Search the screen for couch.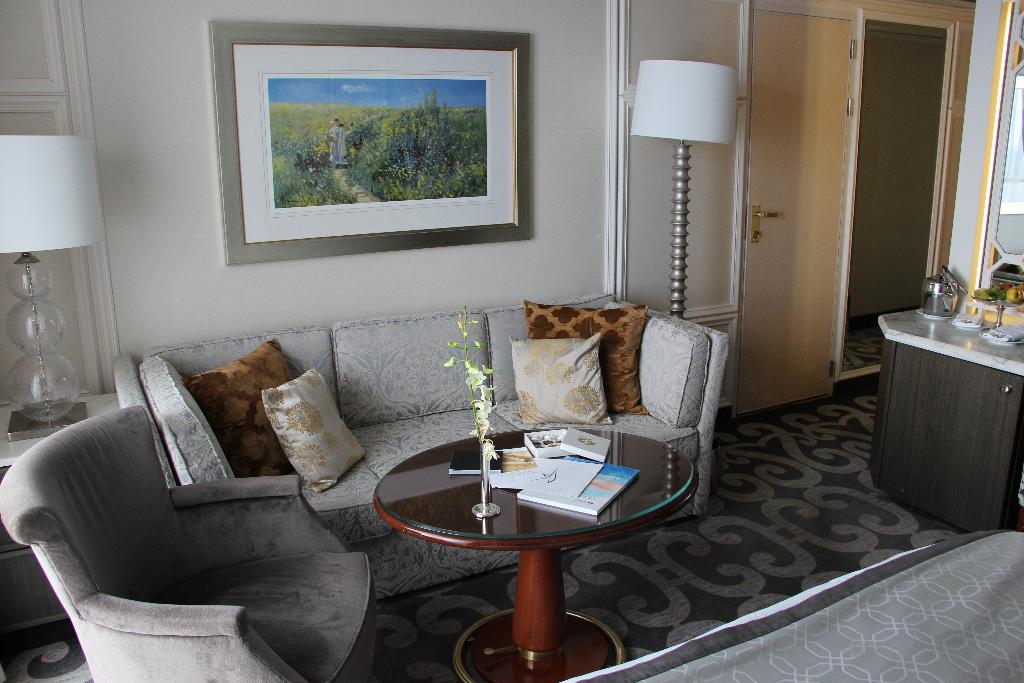
Found at [left=111, top=290, right=729, bottom=600].
